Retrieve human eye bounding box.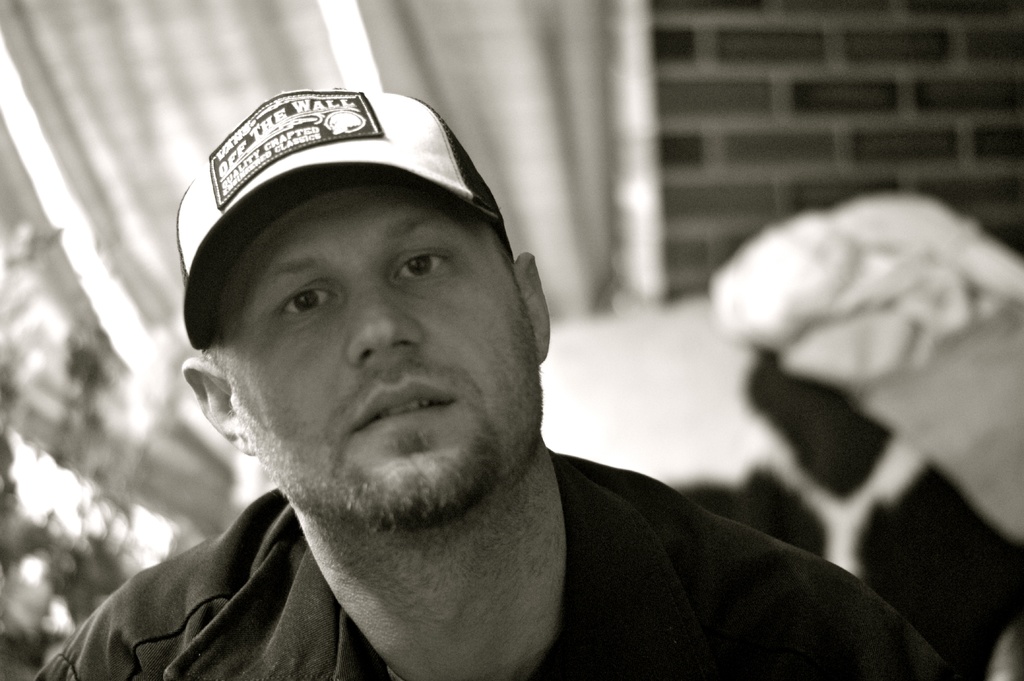
Bounding box: [252,275,341,344].
